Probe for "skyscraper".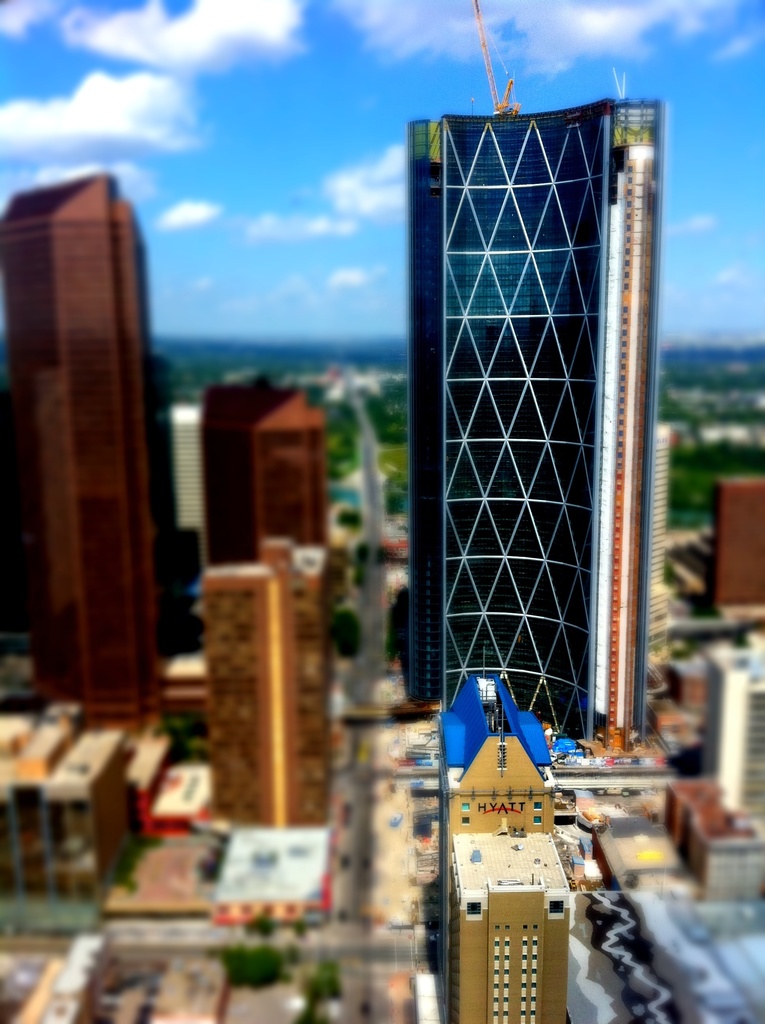
Probe result: bbox=[0, 177, 177, 733].
